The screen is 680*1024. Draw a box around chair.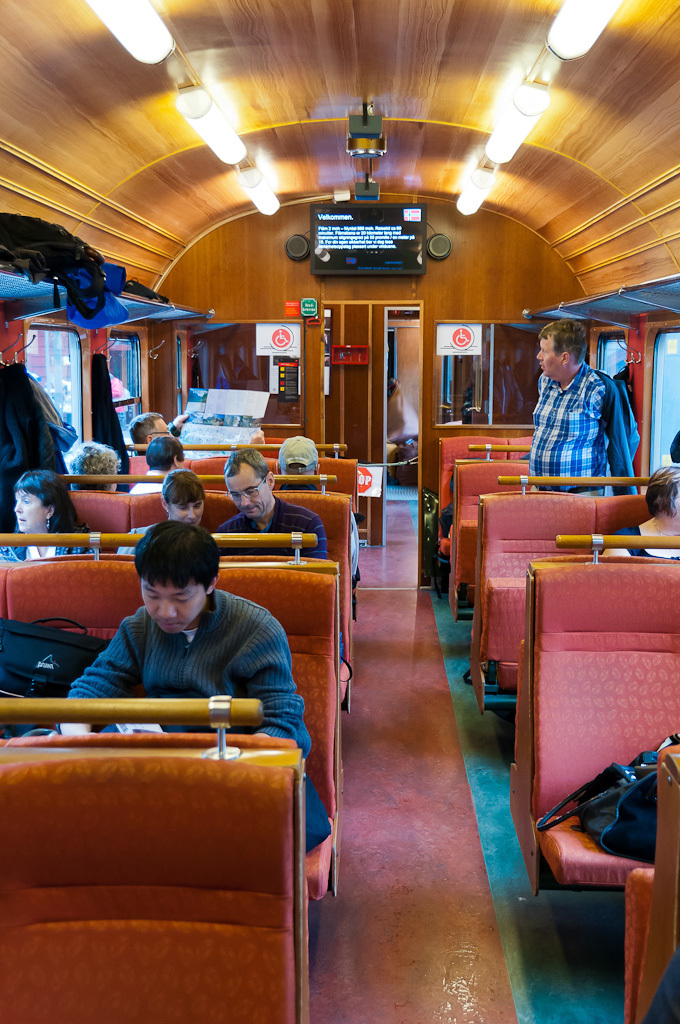
[0,533,338,962].
